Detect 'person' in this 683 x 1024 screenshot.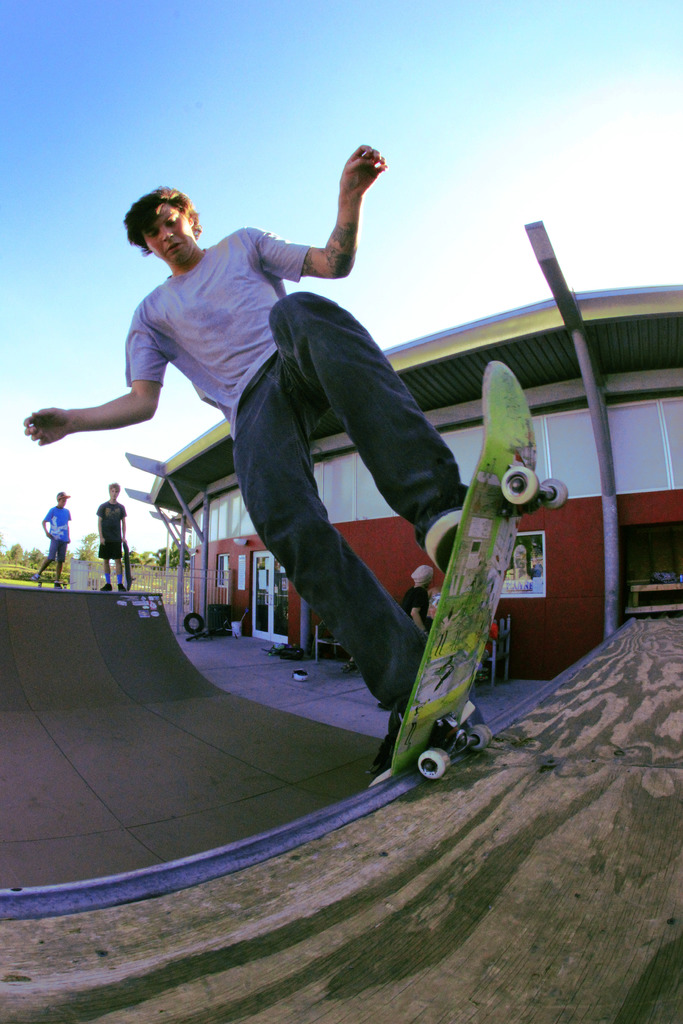
Detection: BBox(126, 148, 465, 729).
